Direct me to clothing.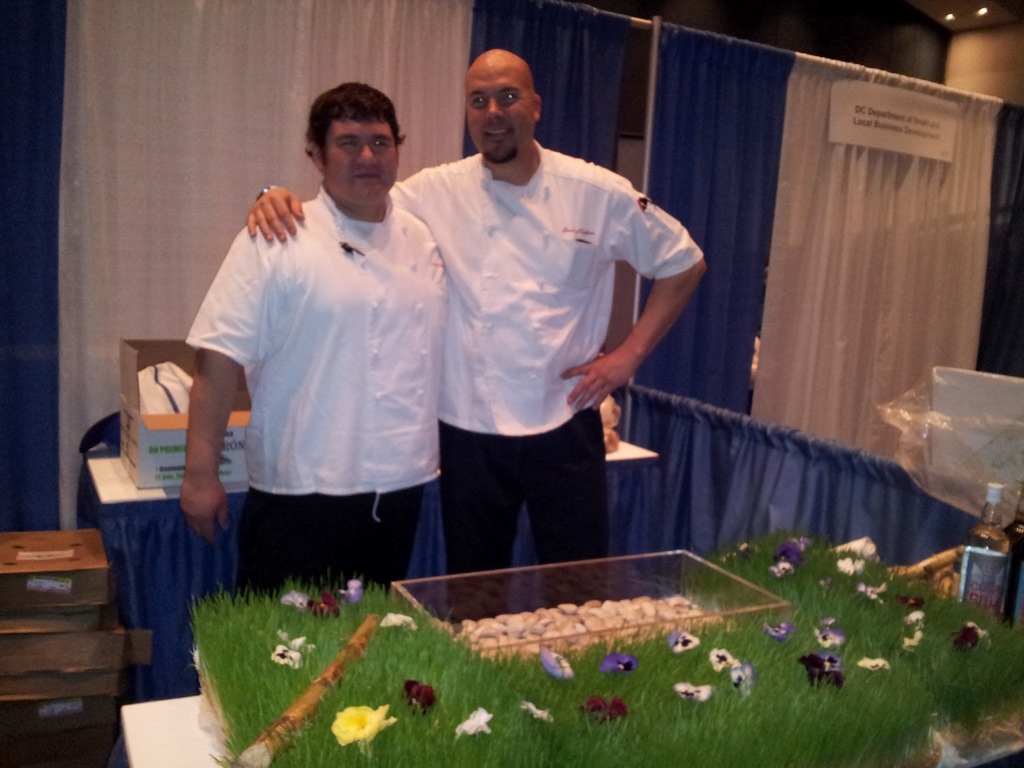
Direction: 398, 140, 709, 622.
